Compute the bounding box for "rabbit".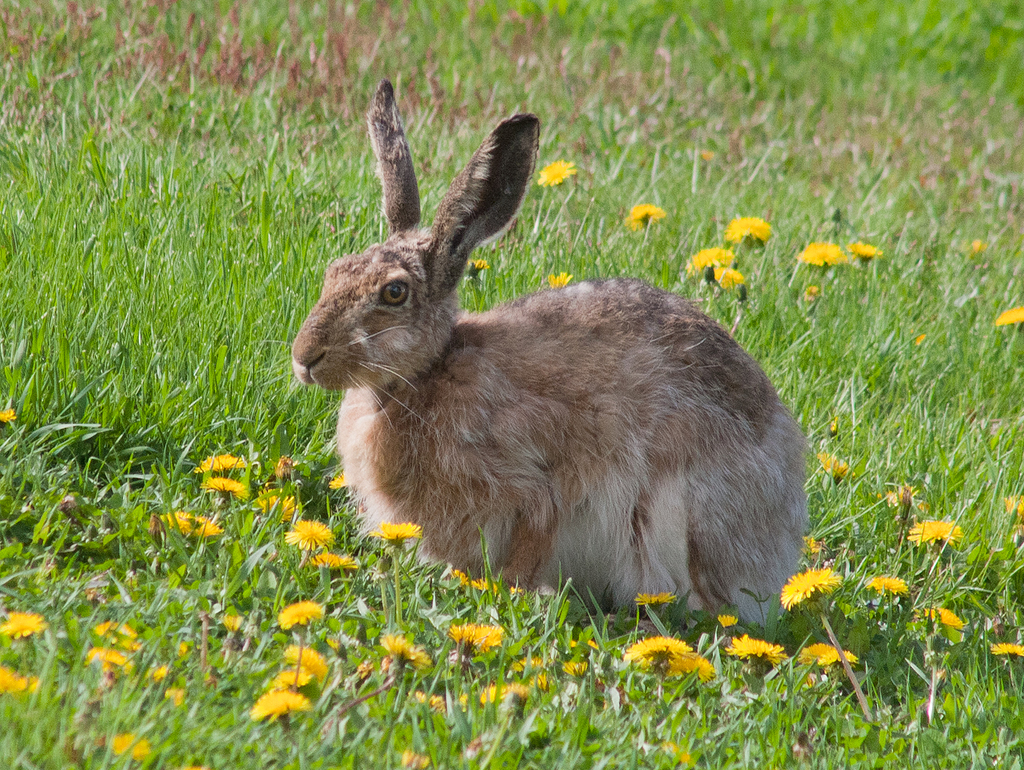
Rect(274, 79, 807, 628).
